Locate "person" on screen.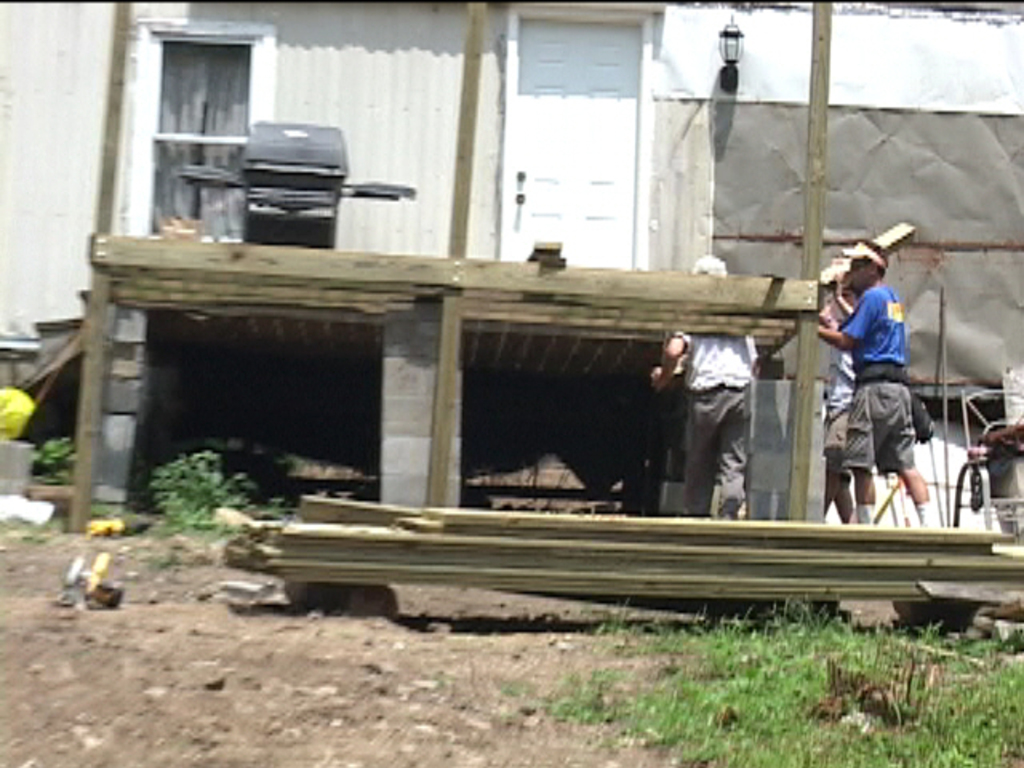
On screen at locate(810, 258, 866, 520).
